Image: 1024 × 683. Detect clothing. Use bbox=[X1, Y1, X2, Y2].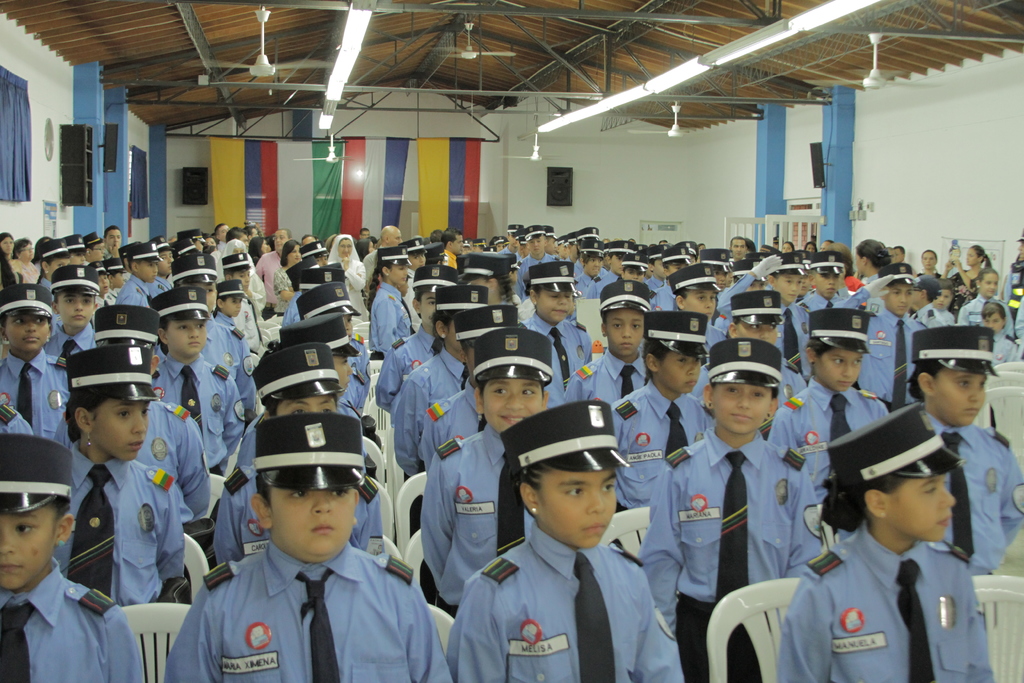
bbox=[57, 409, 190, 633].
